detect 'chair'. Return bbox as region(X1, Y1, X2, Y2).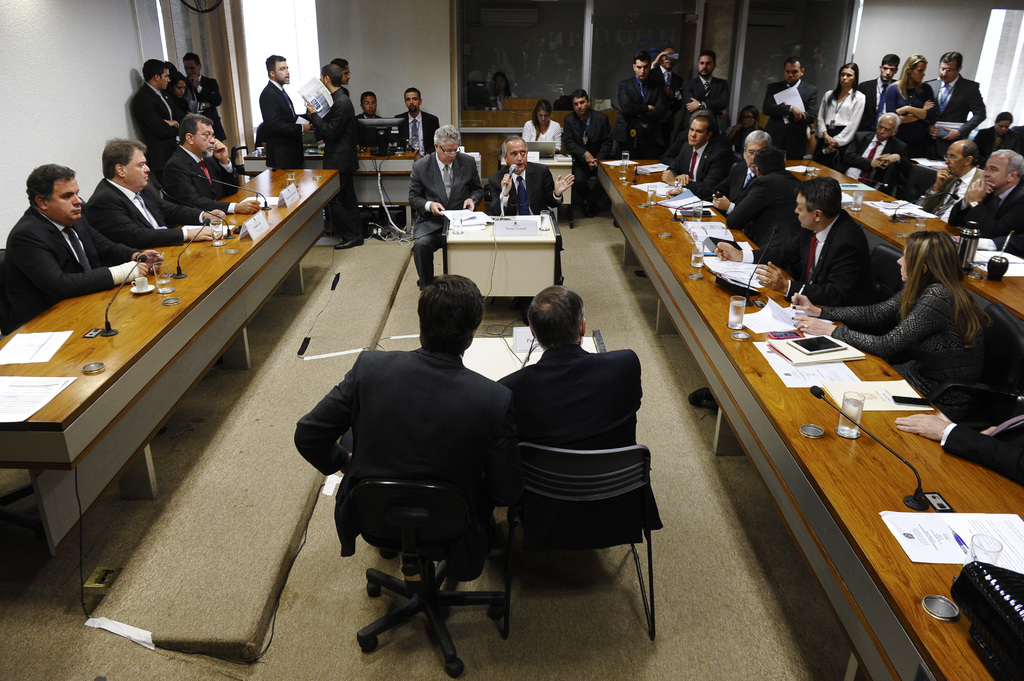
region(916, 301, 1023, 429).
